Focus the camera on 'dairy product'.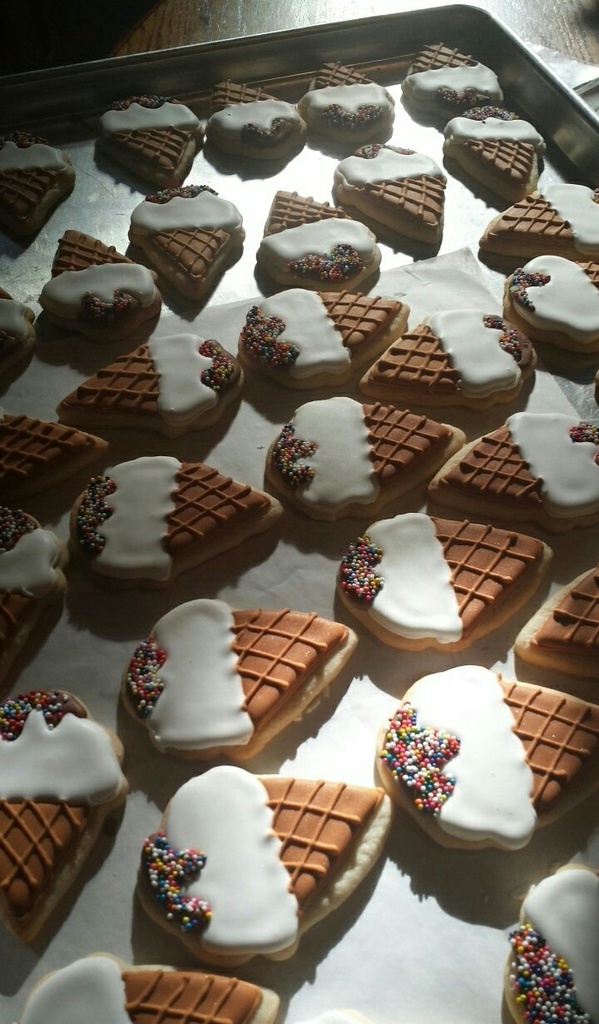
Focus region: [0,523,124,671].
